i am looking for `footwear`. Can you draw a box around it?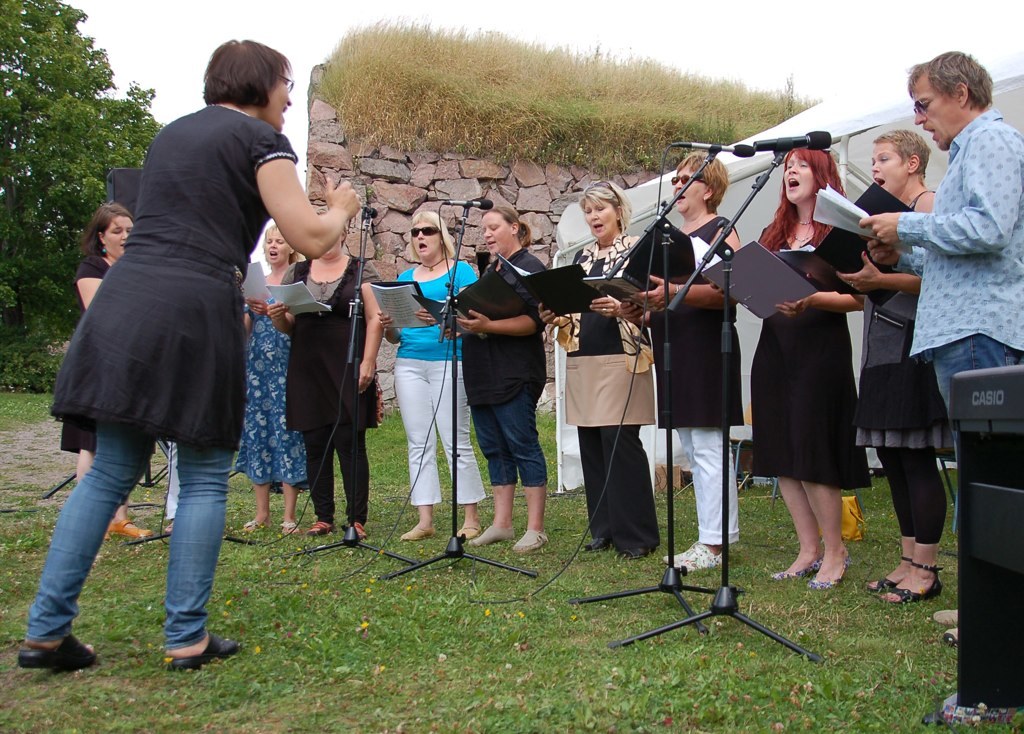
Sure, the bounding box is {"left": 513, "top": 525, "right": 549, "bottom": 549}.
